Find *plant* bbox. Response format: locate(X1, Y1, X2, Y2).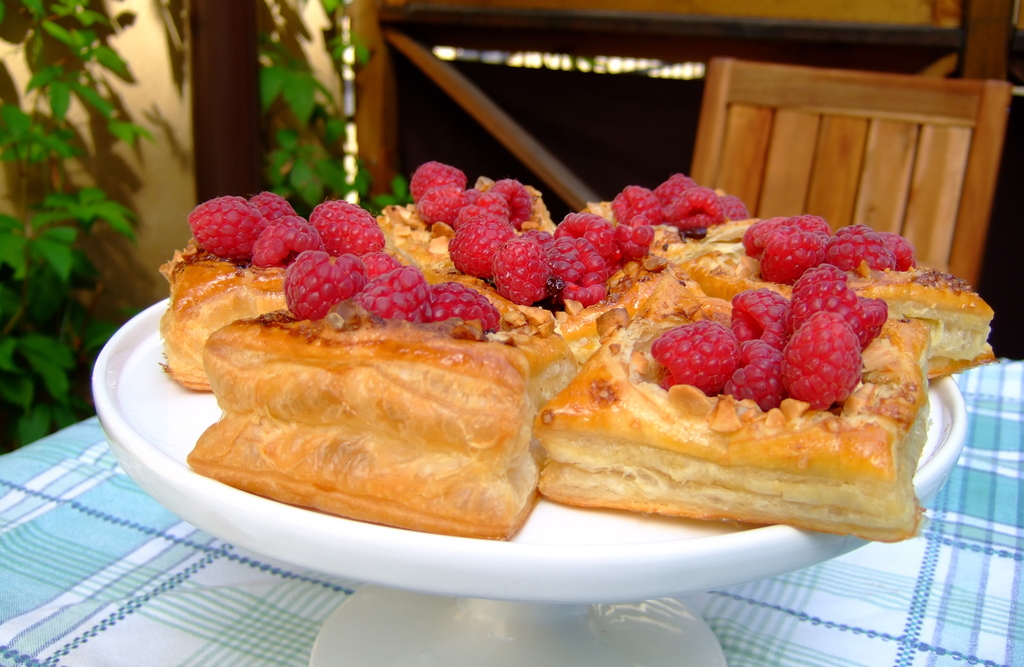
locate(0, 0, 148, 455).
